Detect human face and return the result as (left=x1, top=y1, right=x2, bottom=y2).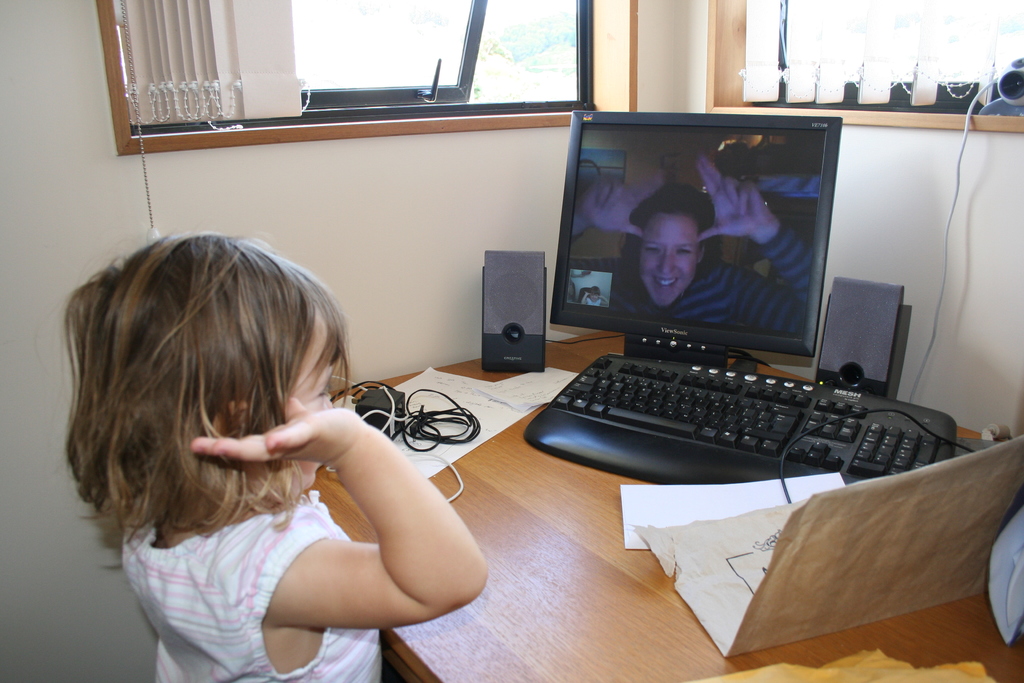
(left=640, top=213, right=695, bottom=311).
